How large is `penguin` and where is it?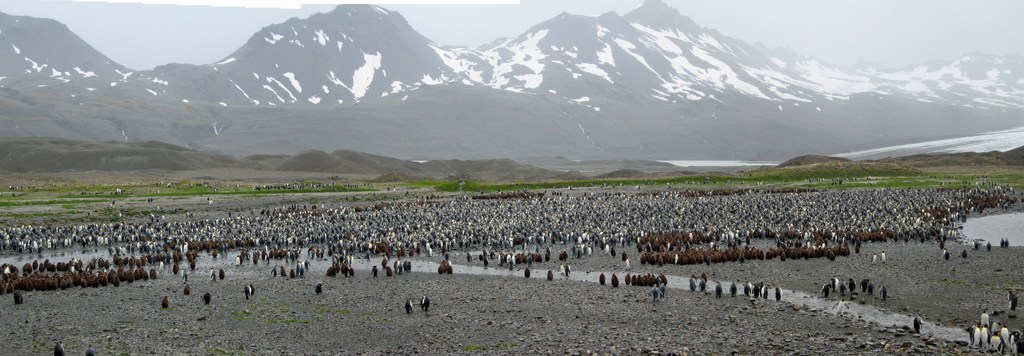
Bounding box: (403,298,413,313).
